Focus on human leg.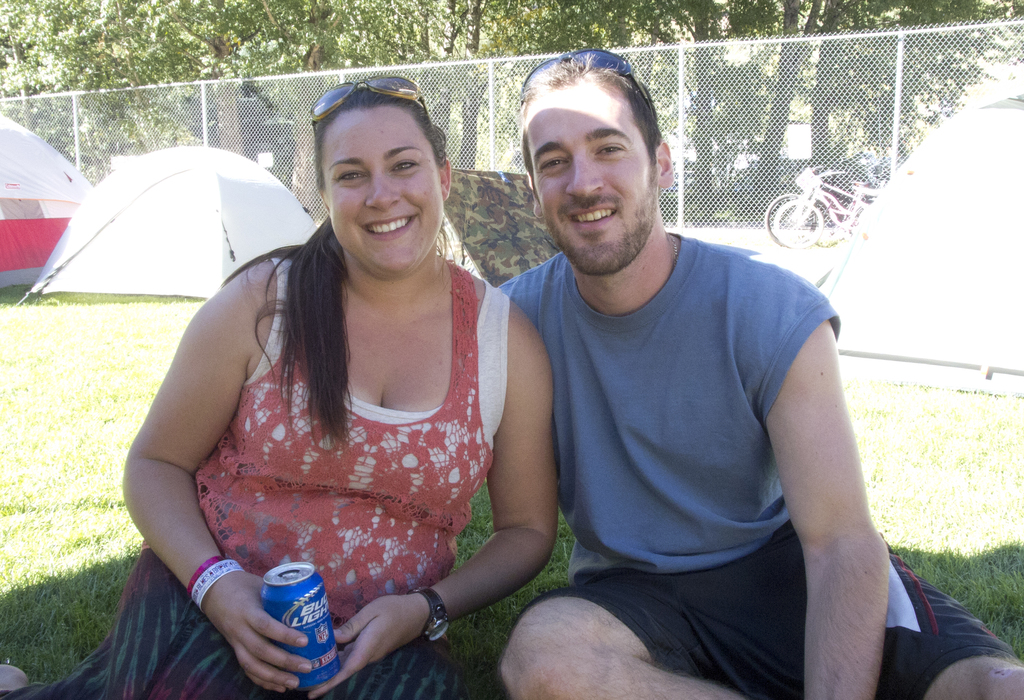
Focused at x1=774 y1=556 x2=1023 y2=695.
